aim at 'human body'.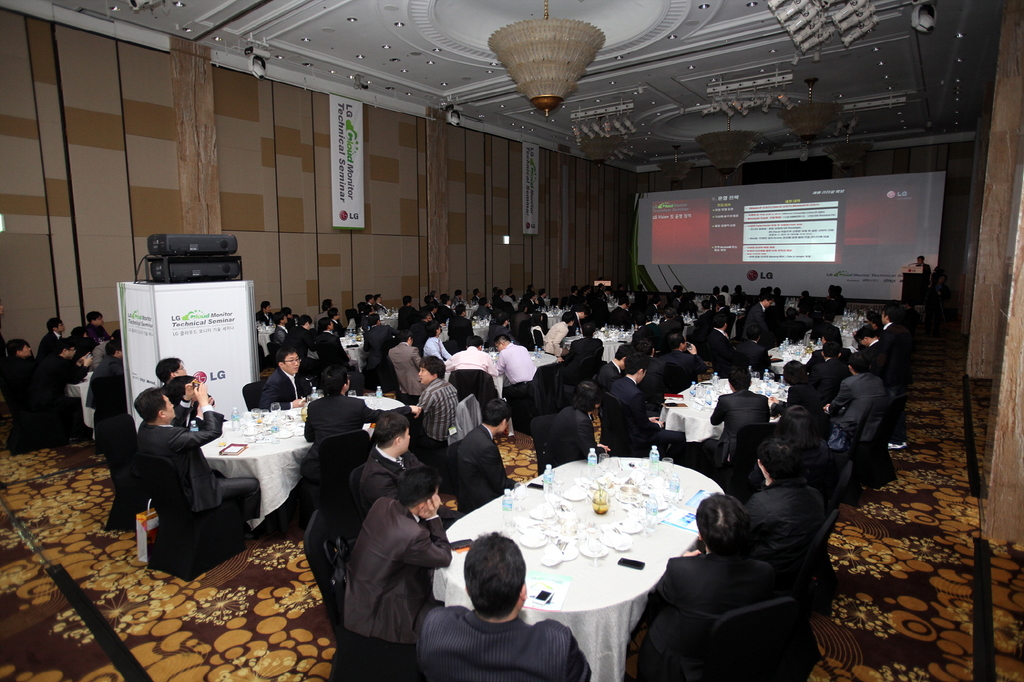
Aimed at <bbox>323, 465, 445, 671</bbox>.
